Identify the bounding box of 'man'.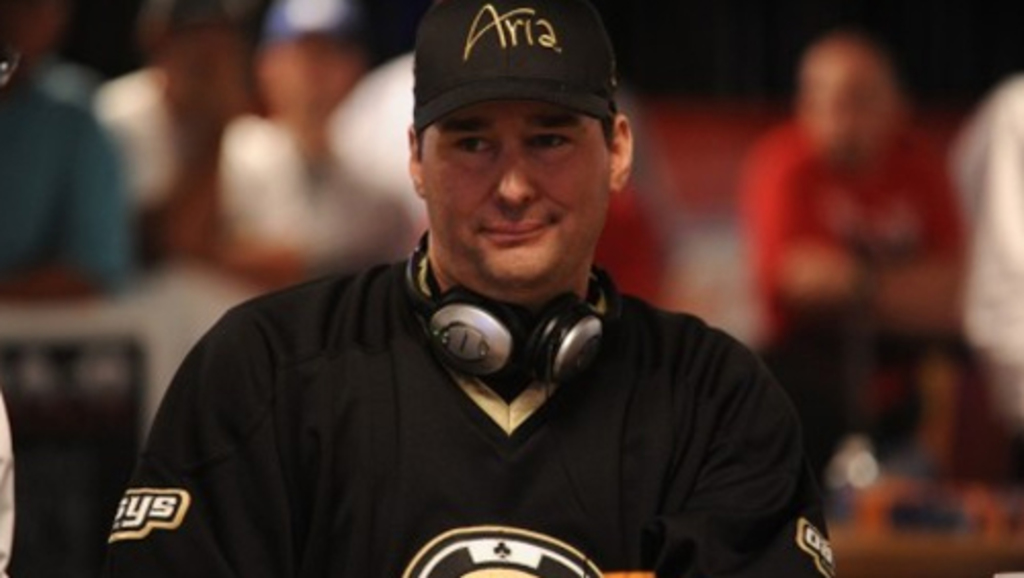
737, 31, 973, 527.
